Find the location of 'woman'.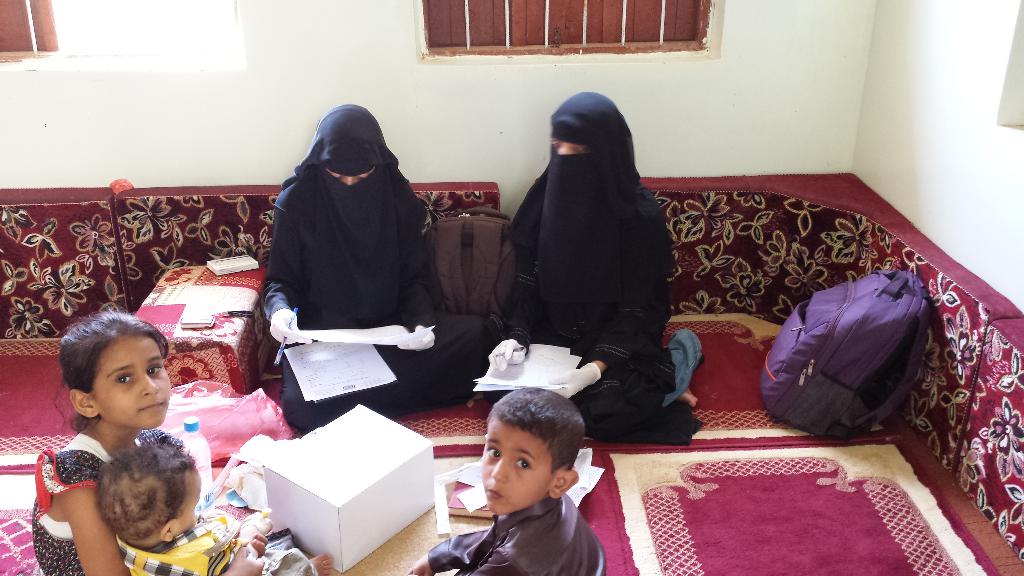
Location: {"x1": 492, "y1": 86, "x2": 696, "y2": 446}.
